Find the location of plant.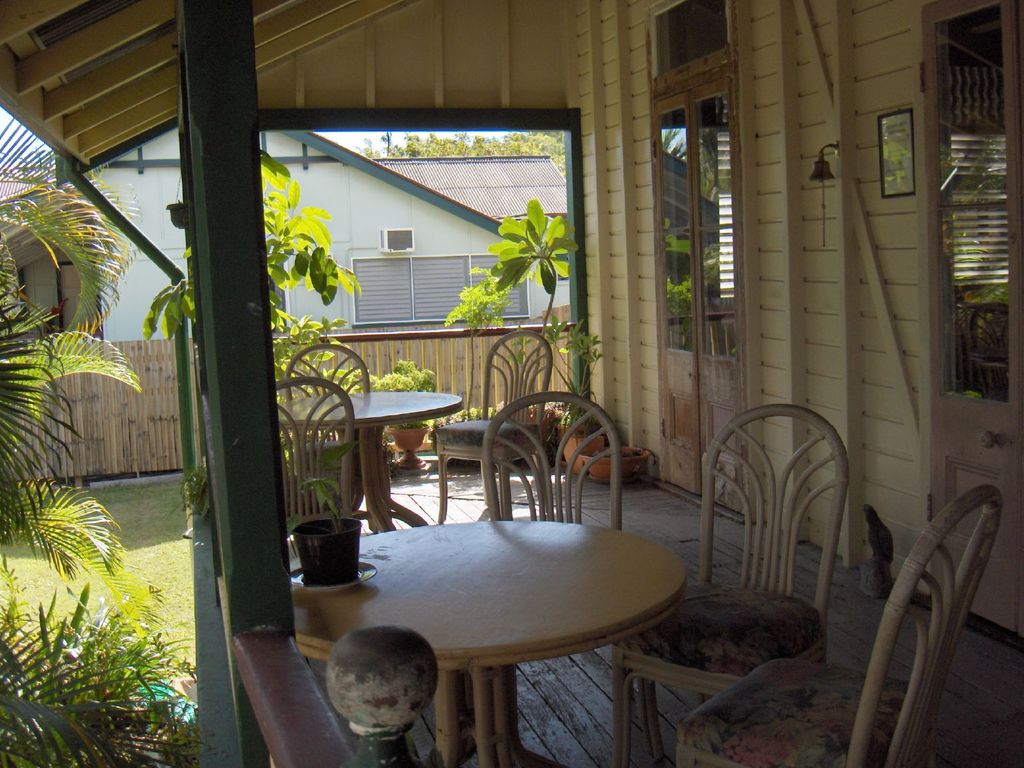
Location: {"left": 173, "top": 455, "right": 218, "bottom": 532}.
